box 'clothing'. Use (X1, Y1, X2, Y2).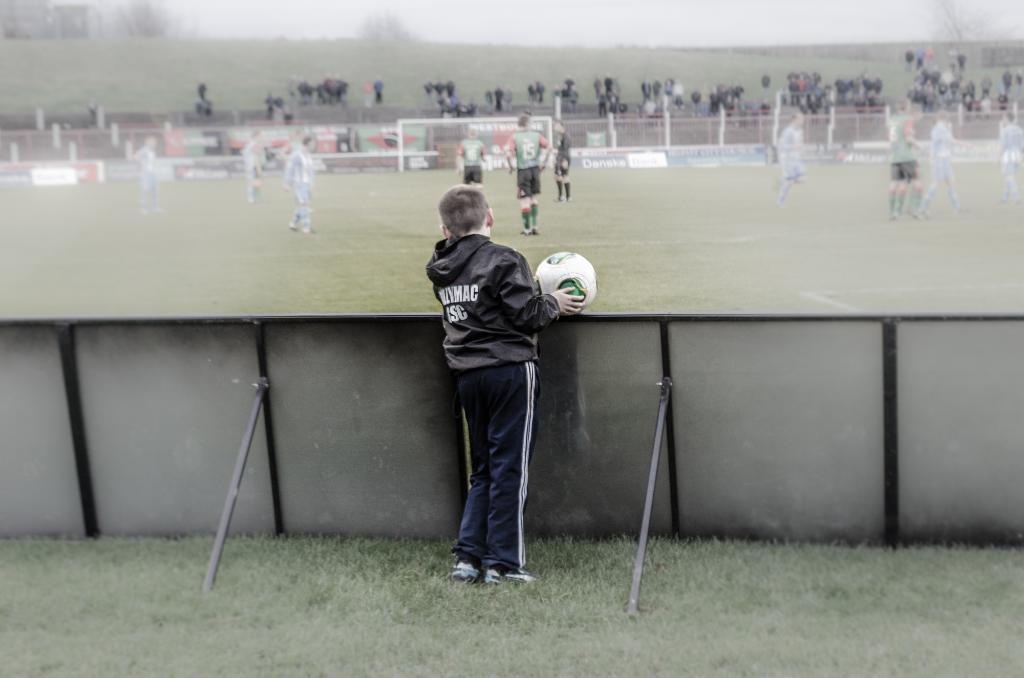
(544, 132, 563, 161).
